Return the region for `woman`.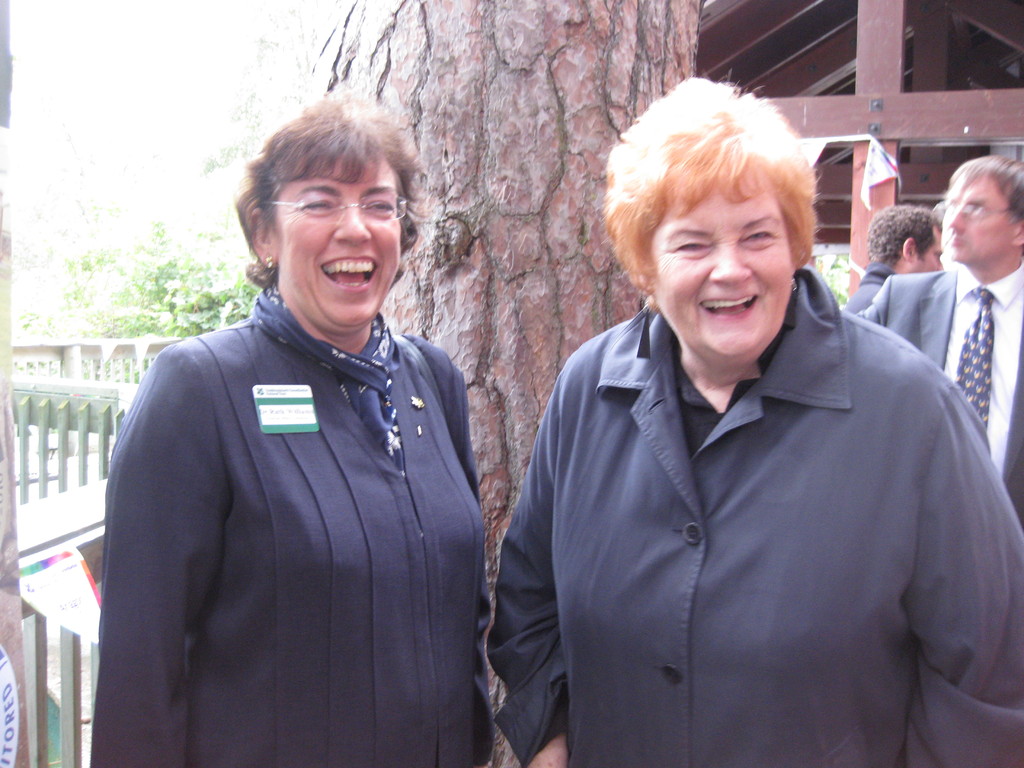
[417, 127, 982, 767].
